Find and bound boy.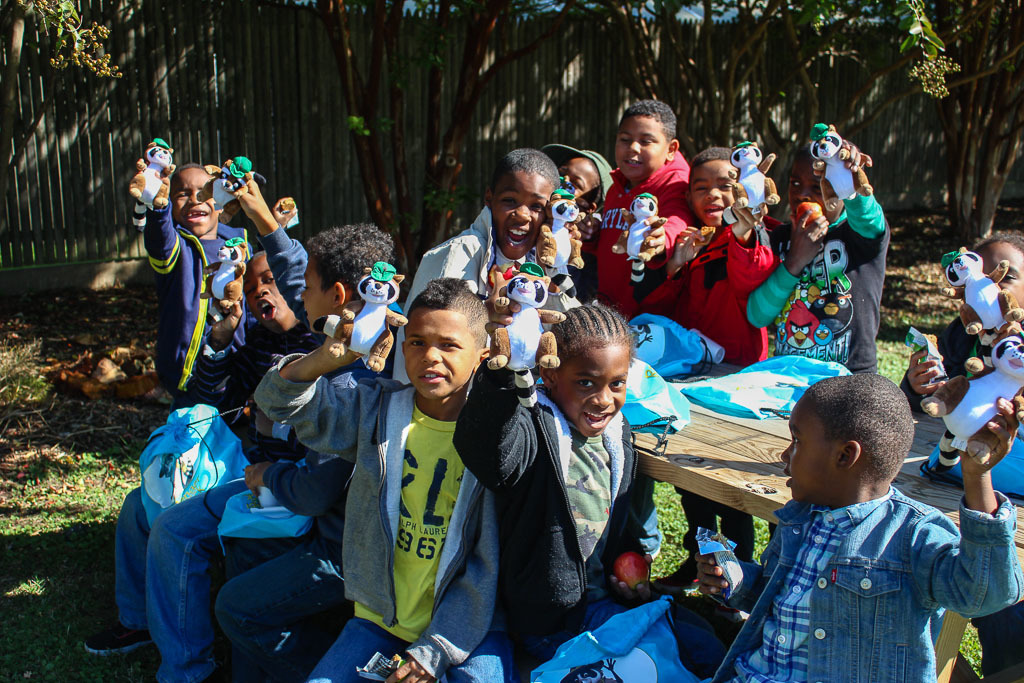
Bound: locate(451, 272, 752, 682).
